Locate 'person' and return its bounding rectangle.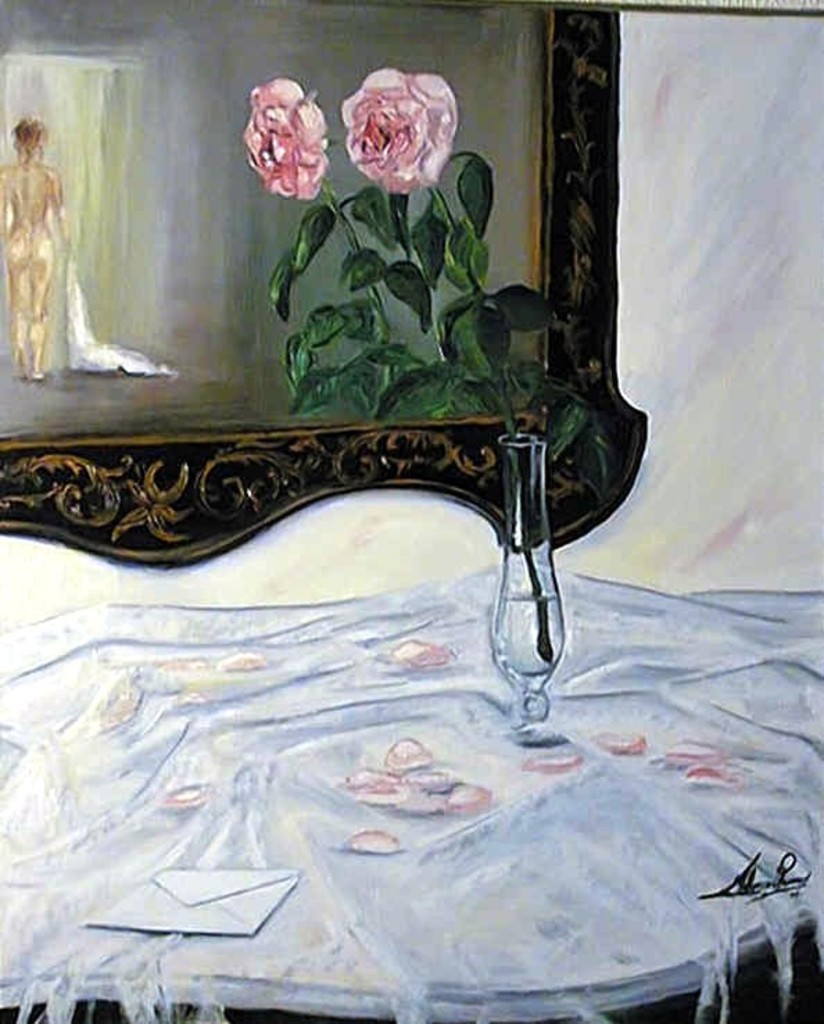
pyautogui.locateOnScreen(0, 119, 78, 393).
